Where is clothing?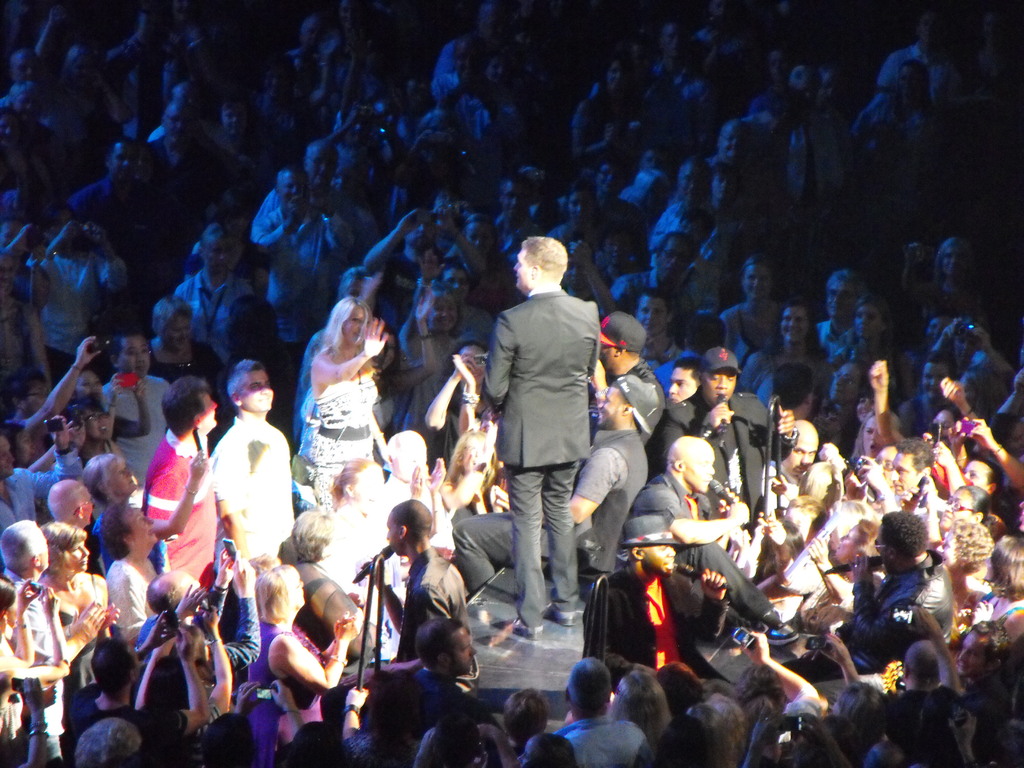
[148,335,228,381].
